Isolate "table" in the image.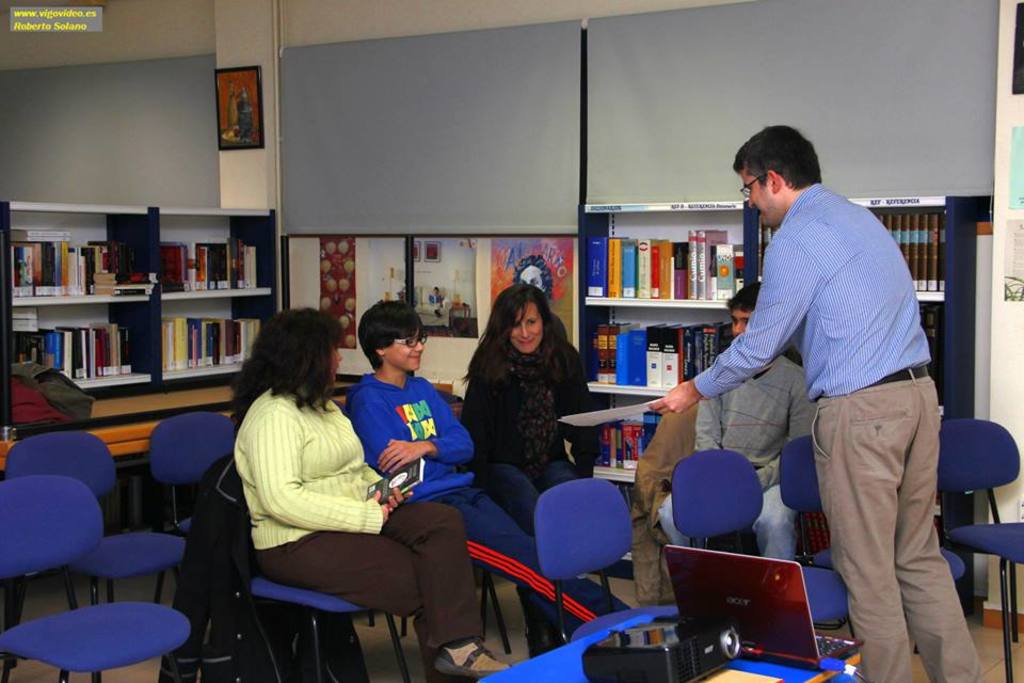
Isolated region: 471/607/863/682.
